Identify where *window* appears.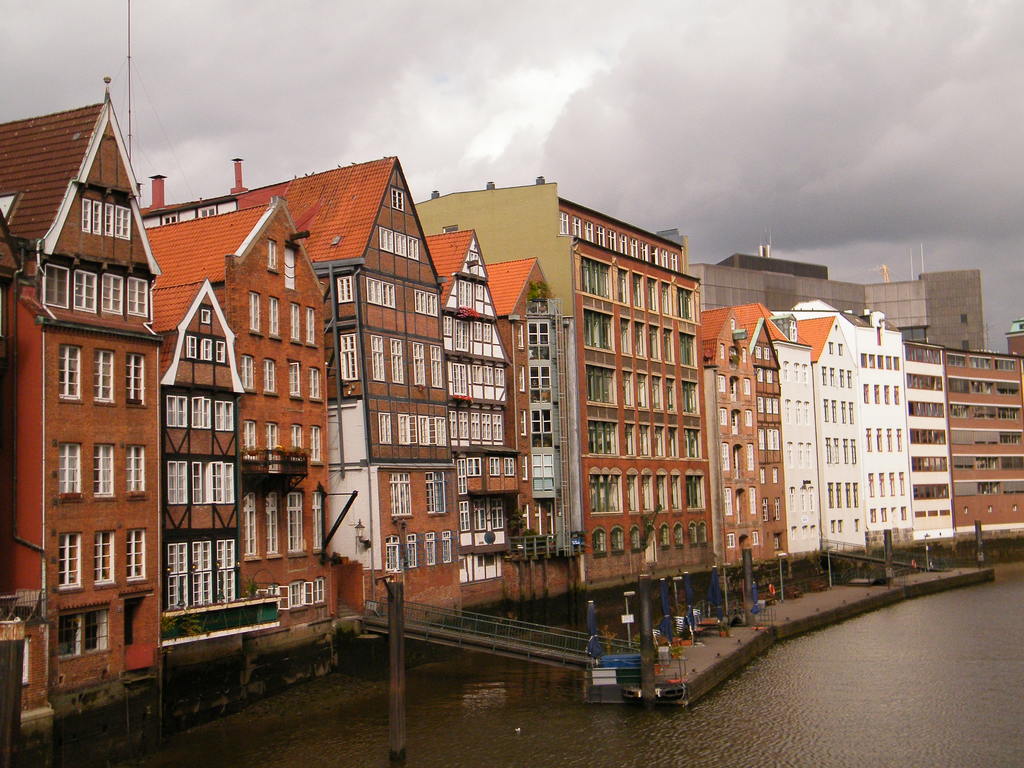
Appears at bbox=[271, 298, 280, 342].
